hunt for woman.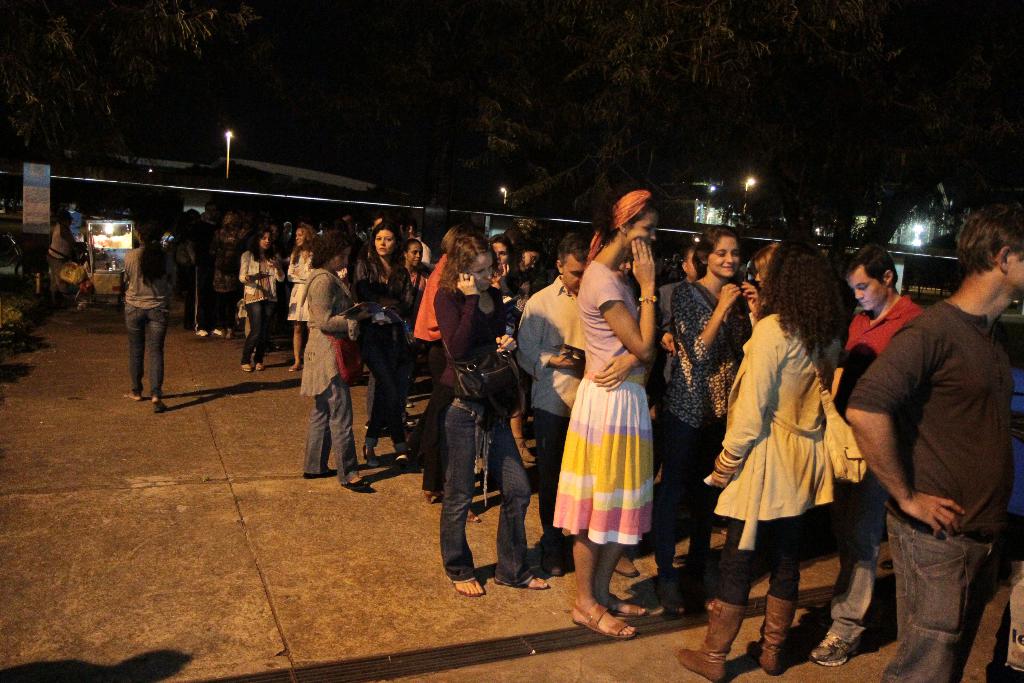
Hunted down at {"left": 488, "top": 233, "right": 525, "bottom": 297}.
